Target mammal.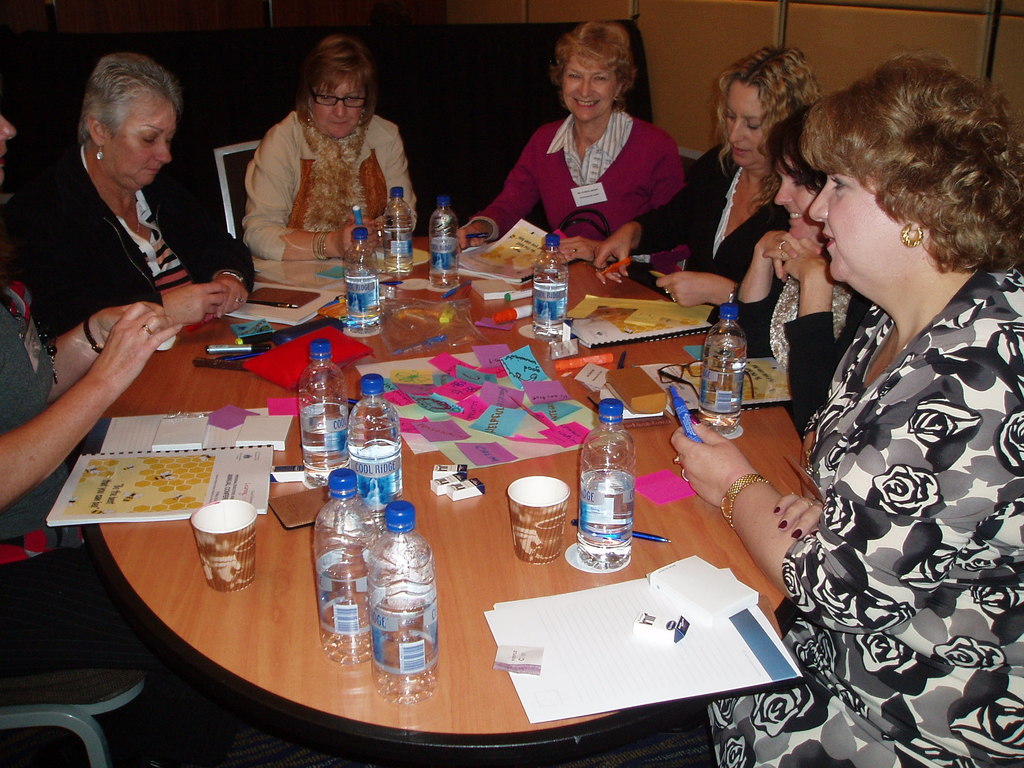
Target region: box(457, 15, 687, 246).
